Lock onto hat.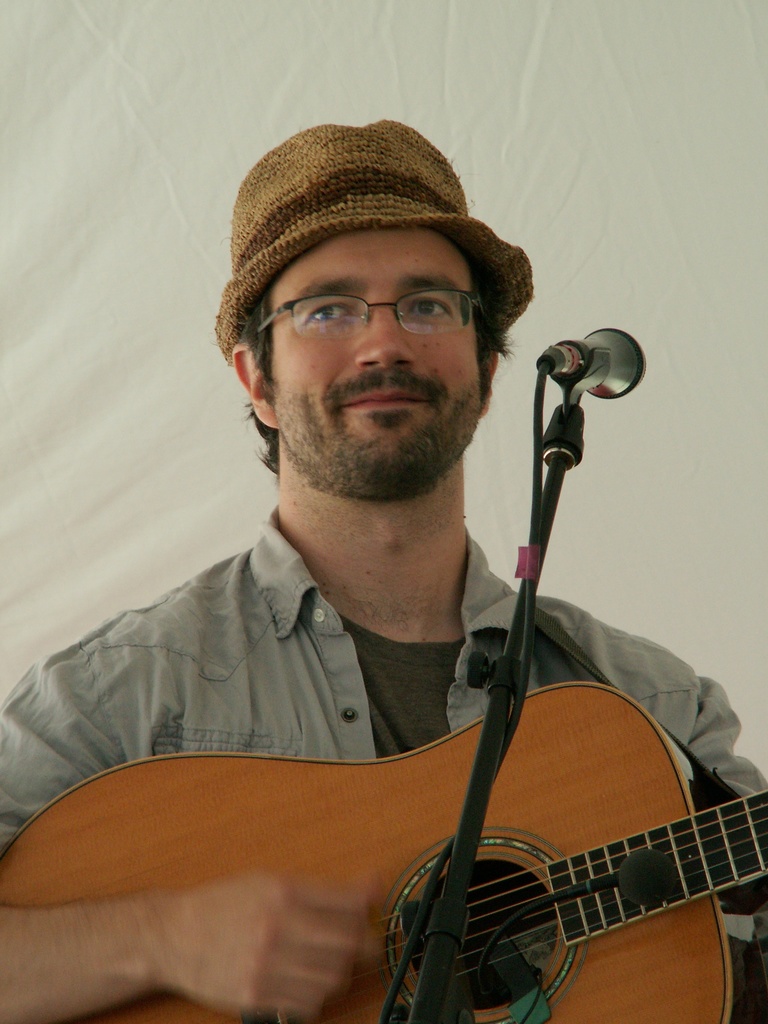
Locked: <bbox>213, 115, 535, 374</bbox>.
